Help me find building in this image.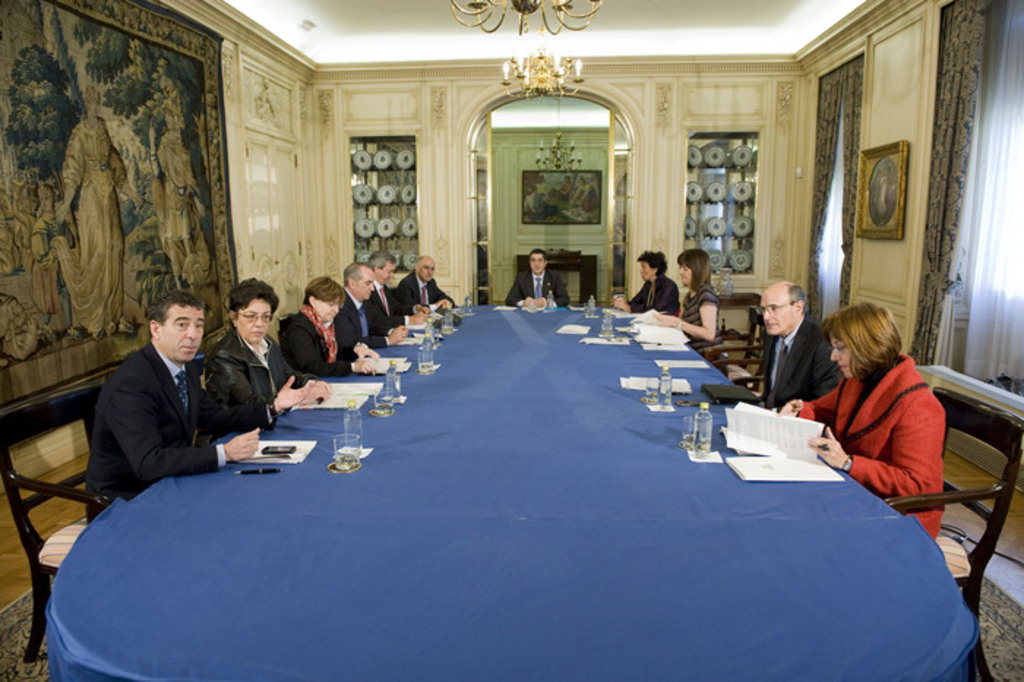
Found it: region(0, 0, 1023, 681).
